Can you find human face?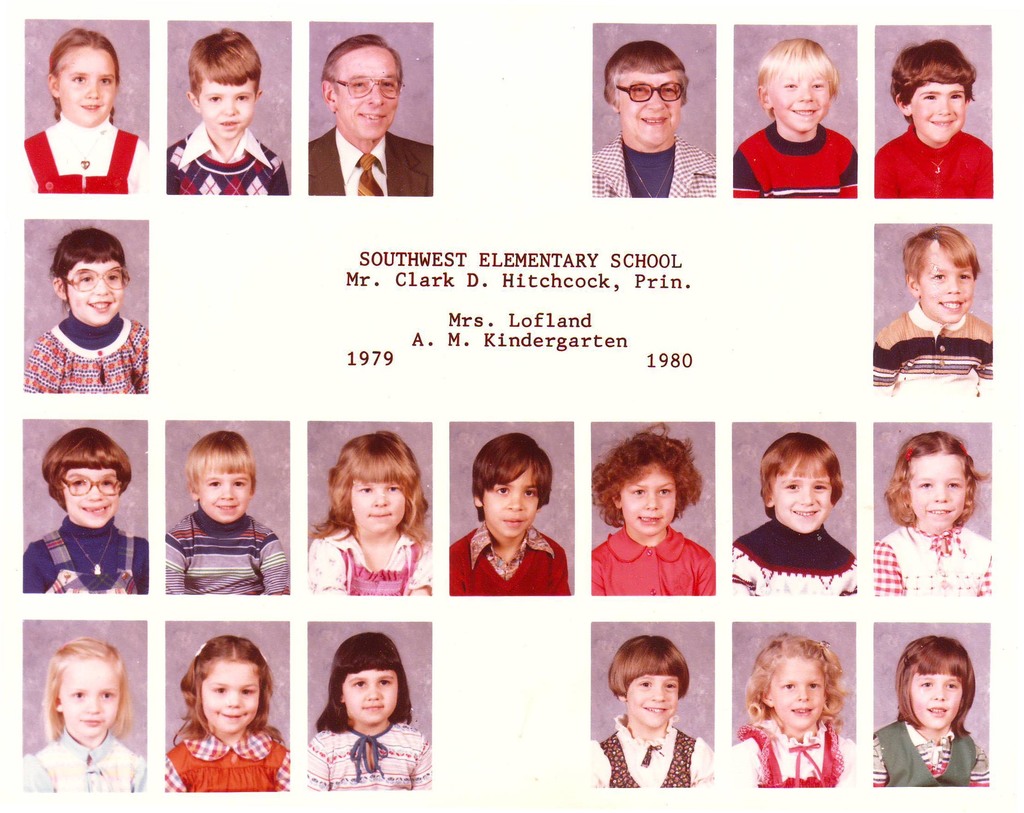
Yes, bounding box: (54, 41, 117, 129).
